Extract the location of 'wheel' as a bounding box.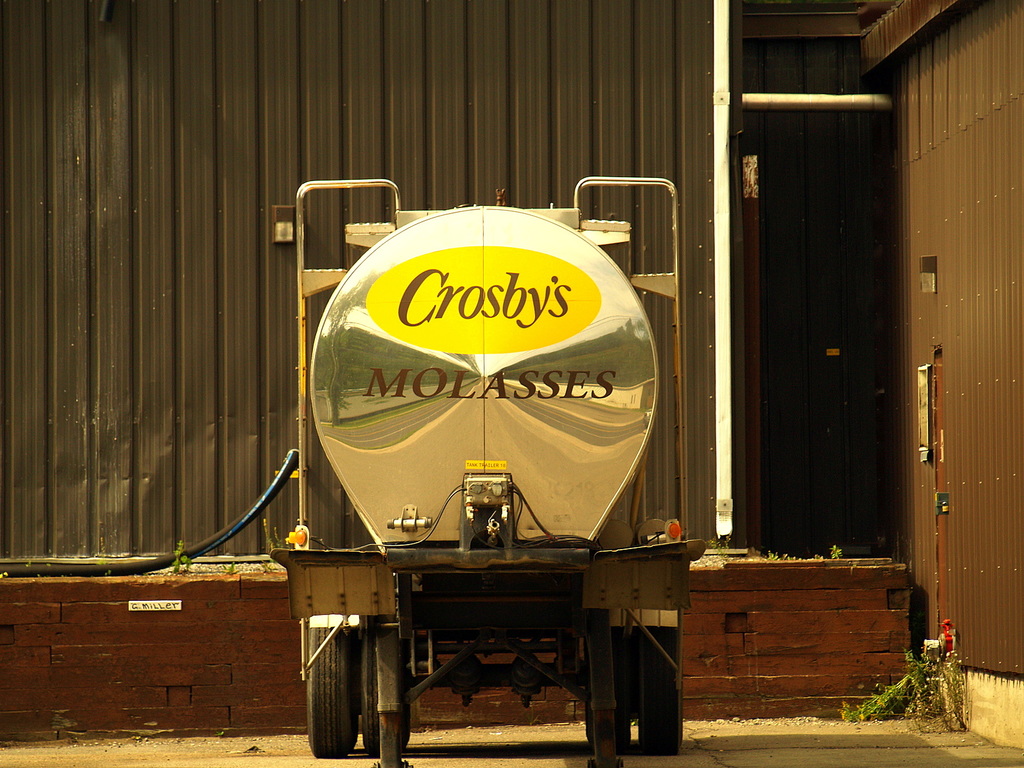
<box>641,620,684,749</box>.
